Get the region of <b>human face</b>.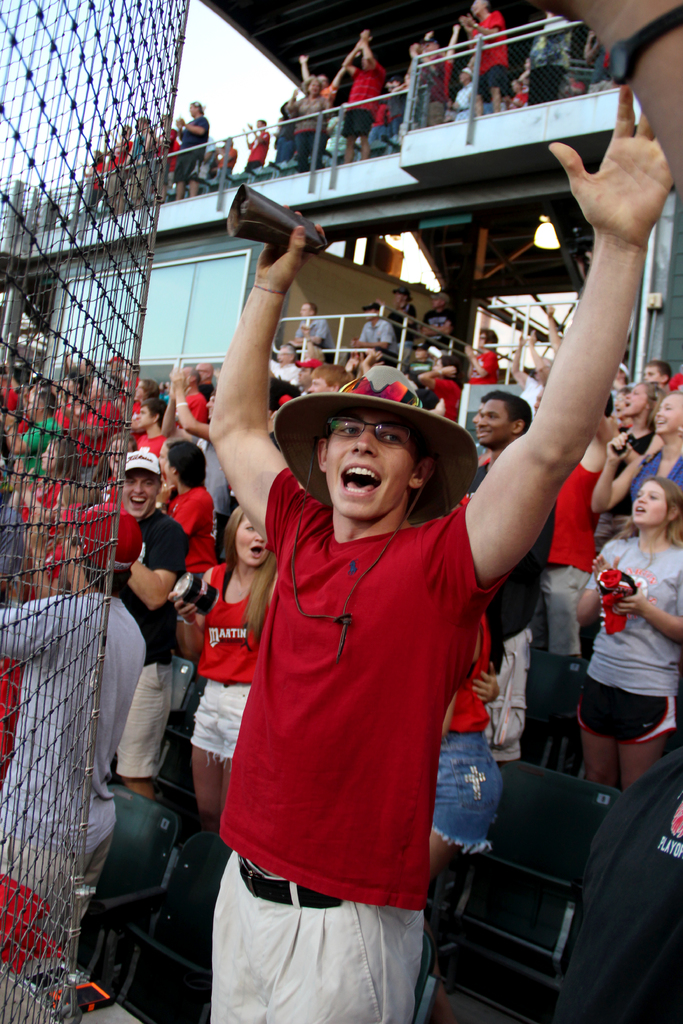
(x1=322, y1=403, x2=417, y2=522).
